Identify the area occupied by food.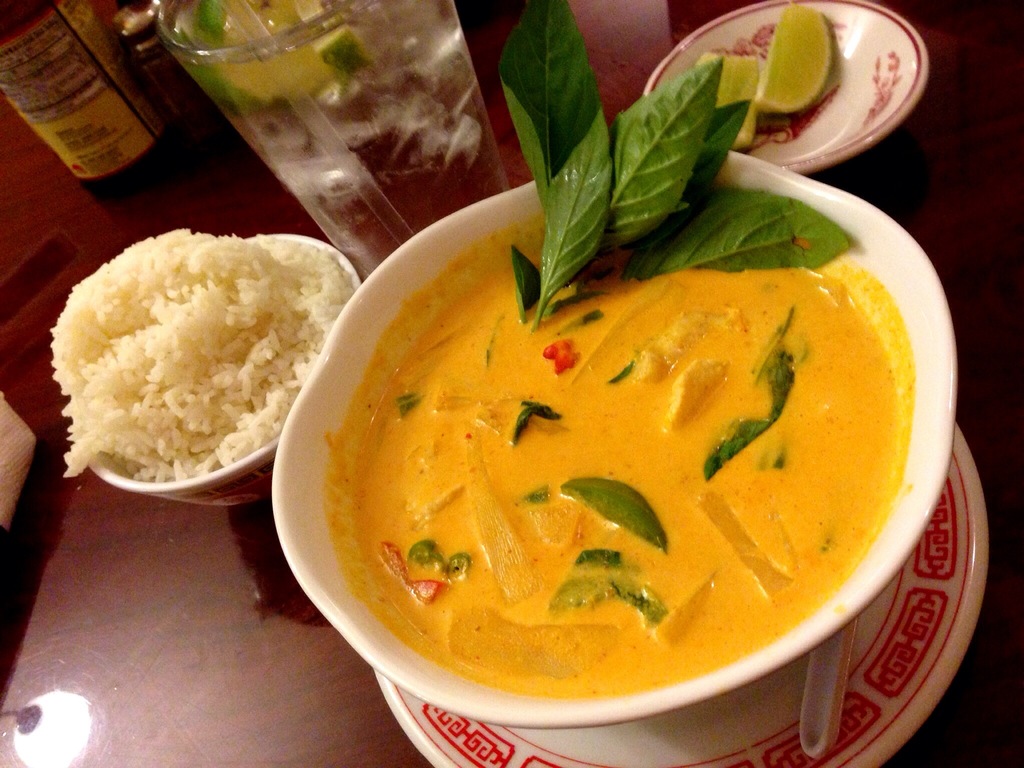
Area: BBox(47, 228, 353, 479).
